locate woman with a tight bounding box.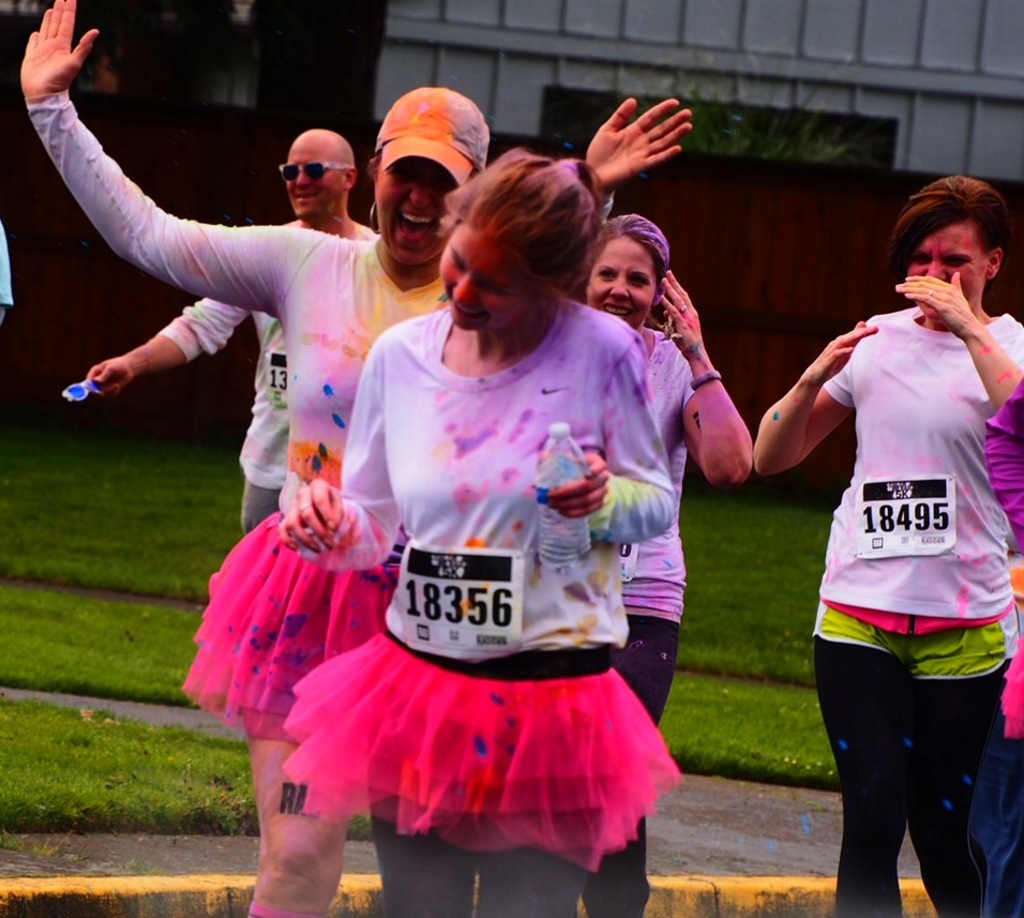
x1=7, y1=0, x2=706, y2=908.
